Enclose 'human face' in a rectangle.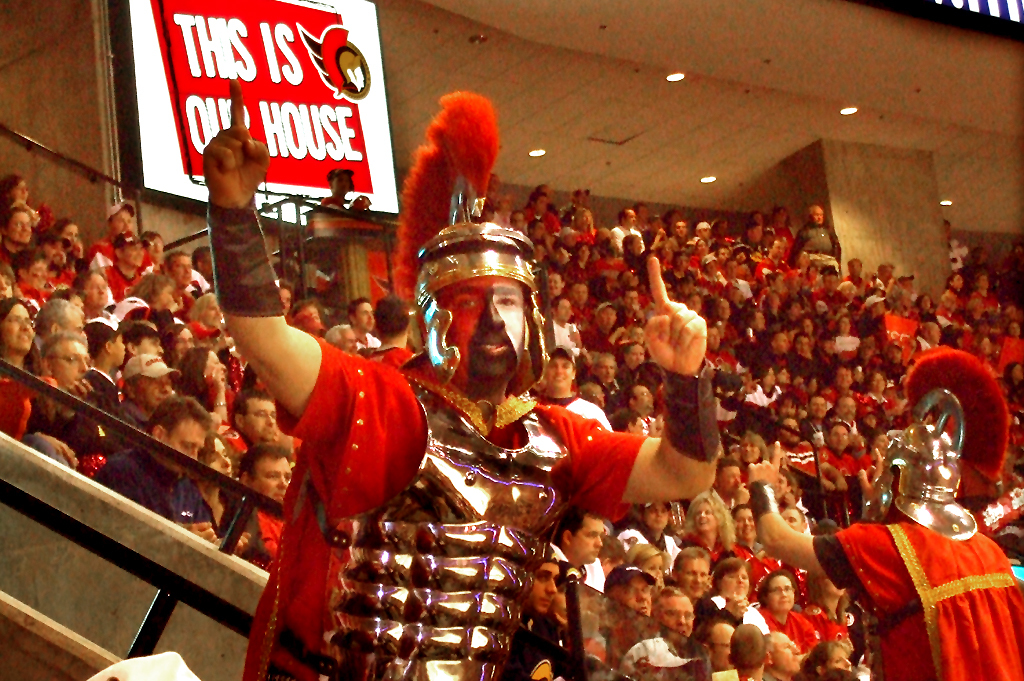
Rect(951, 278, 964, 291).
